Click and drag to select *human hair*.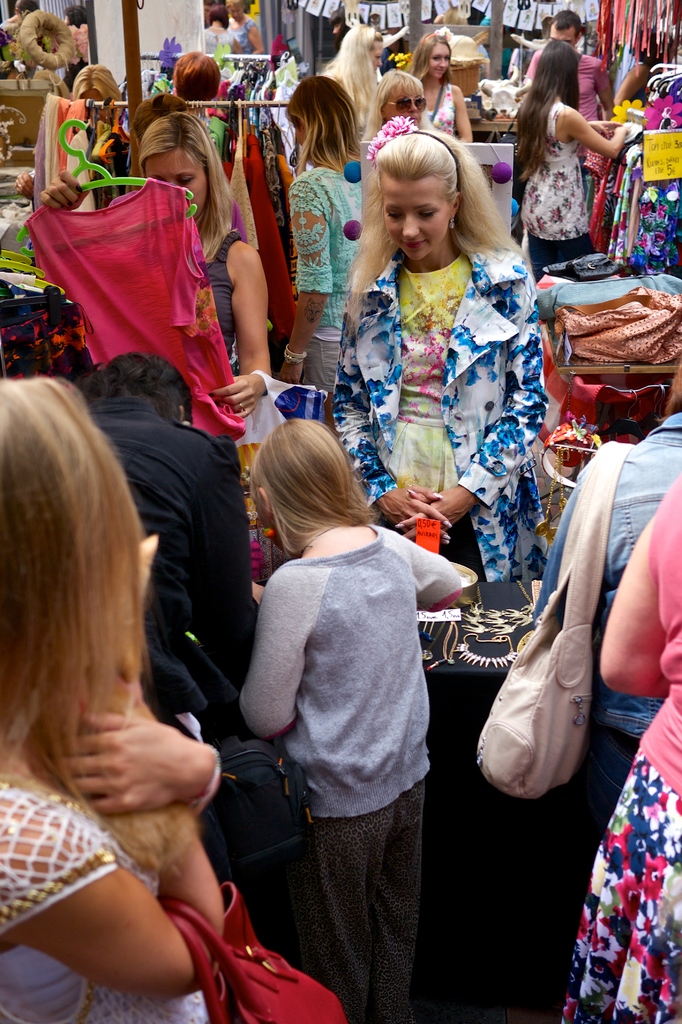
Selection: {"x1": 361, "y1": 70, "x2": 429, "y2": 128}.
